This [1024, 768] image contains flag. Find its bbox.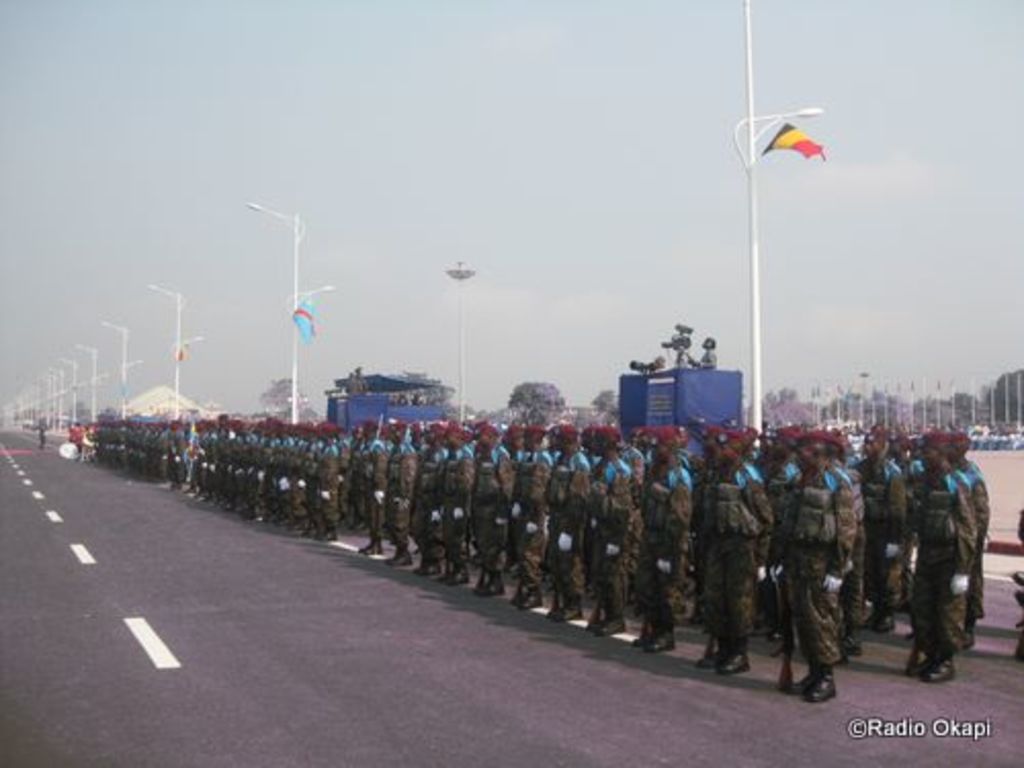
[left=868, top=379, right=874, bottom=397].
